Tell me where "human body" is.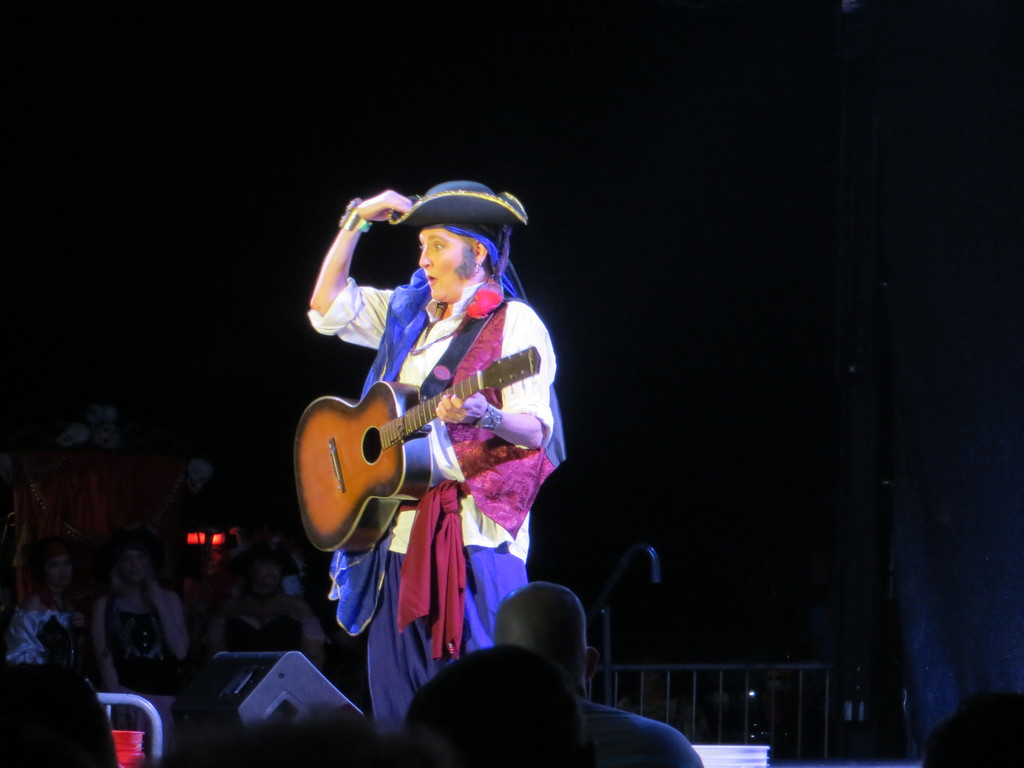
"human body" is at crop(478, 570, 704, 767).
